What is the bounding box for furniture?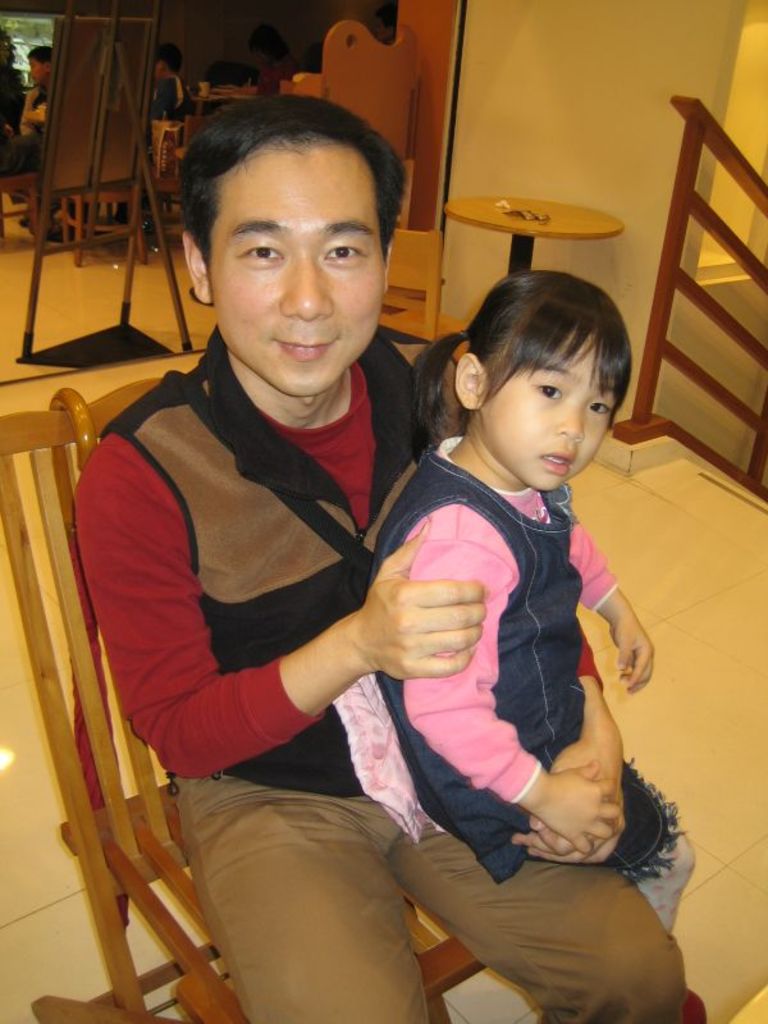
0/379/484/1023.
